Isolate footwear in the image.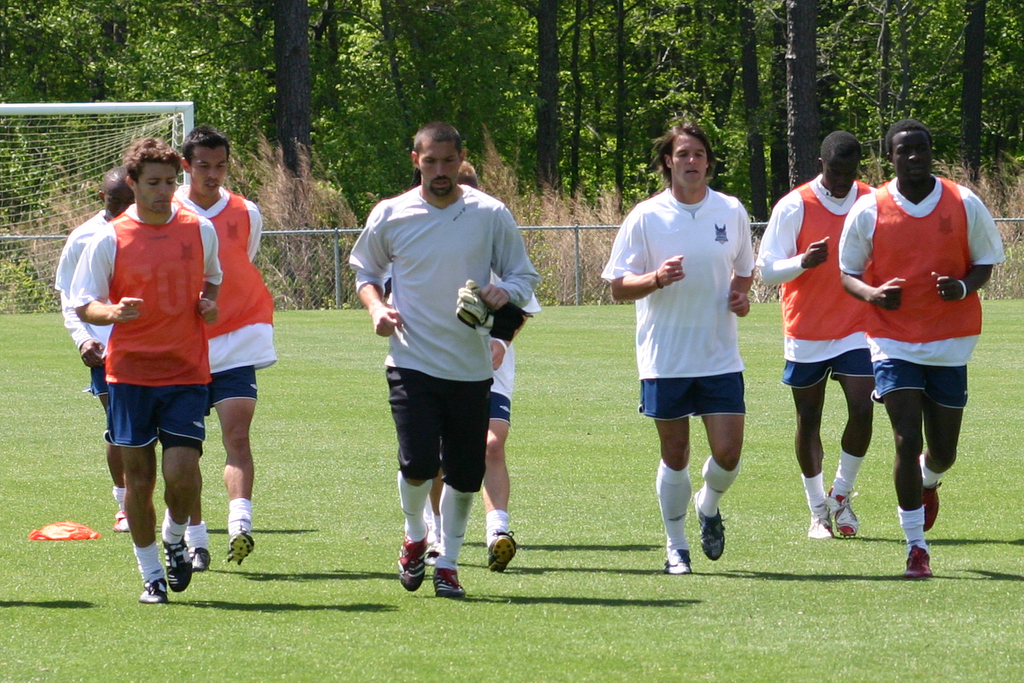
Isolated region: (x1=484, y1=530, x2=518, y2=573).
